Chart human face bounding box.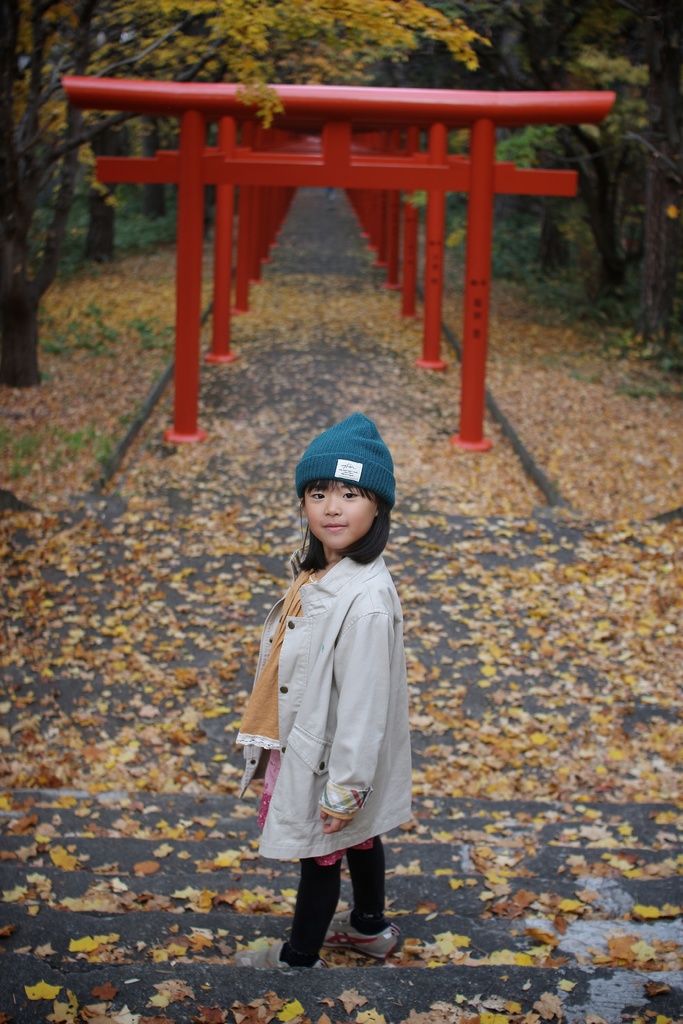
Charted: crop(304, 481, 379, 548).
